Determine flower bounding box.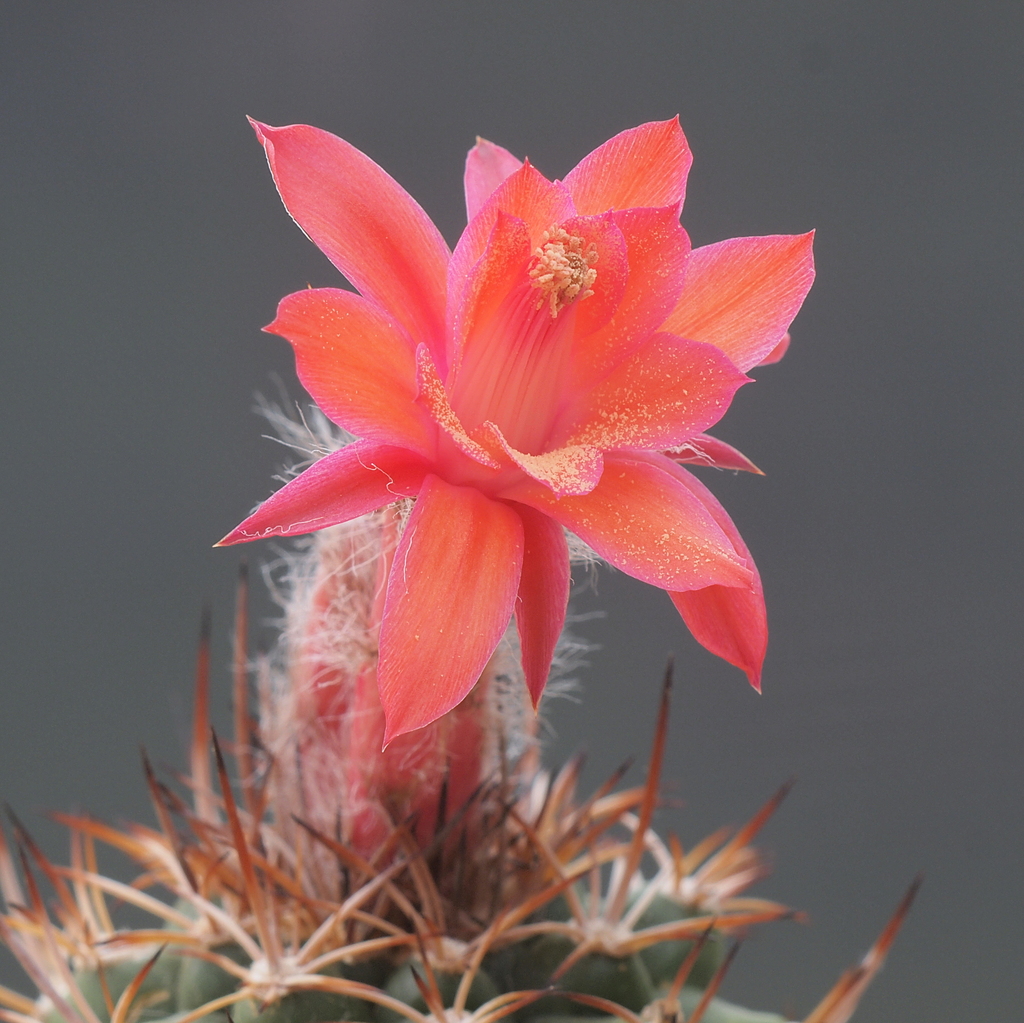
Determined: 191:126:776:748.
